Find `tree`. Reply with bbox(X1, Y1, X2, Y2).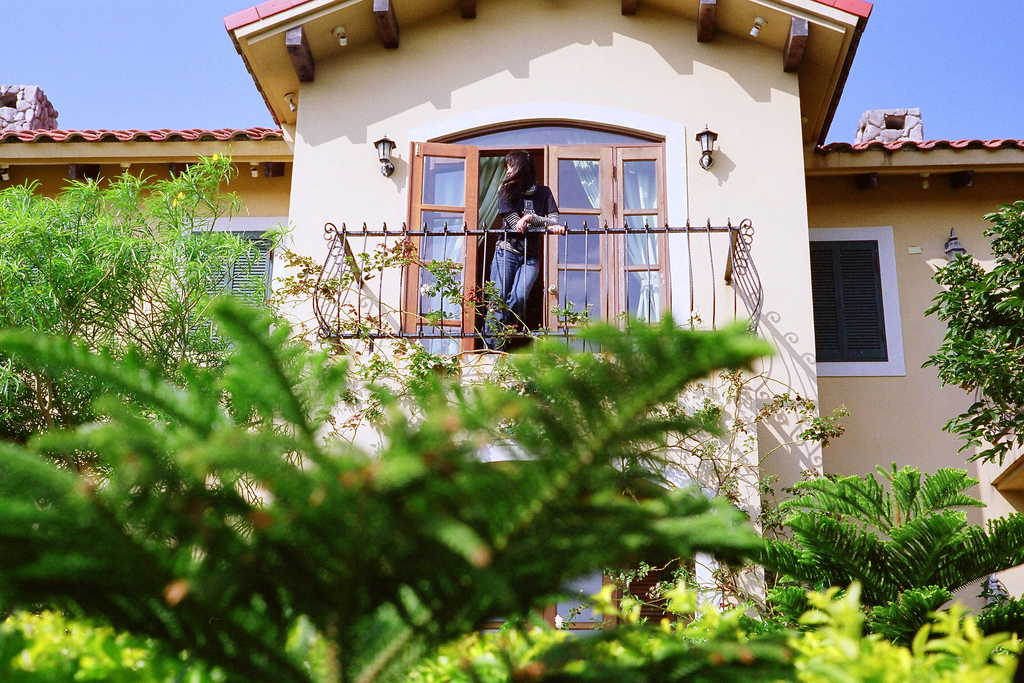
bbox(739, 459, 1023, 682).
